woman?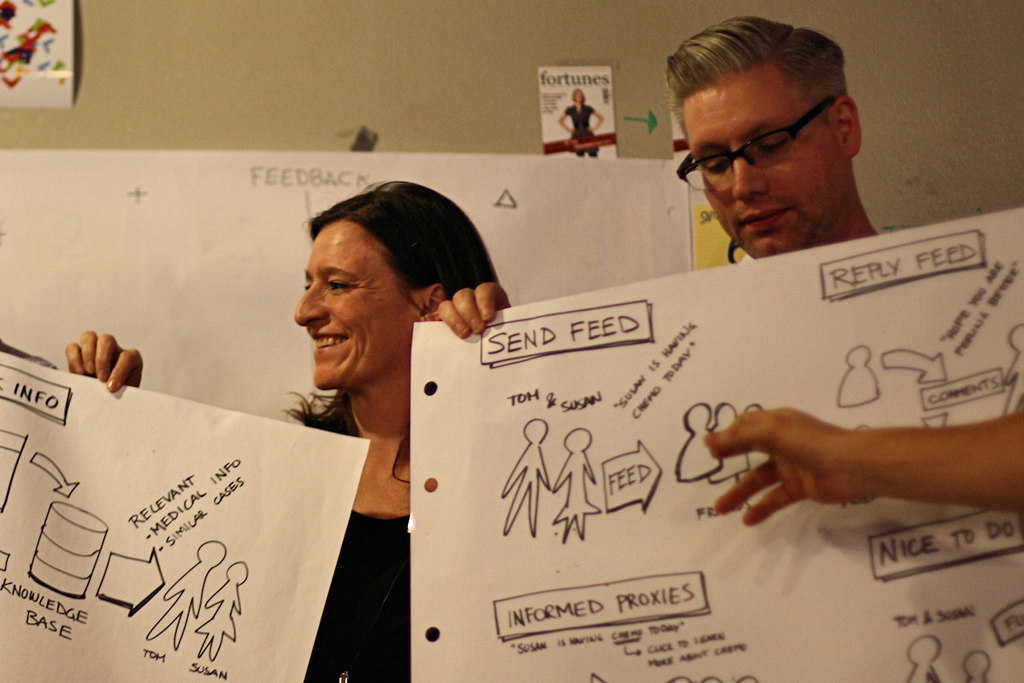
(556, 85, 606, 167)
